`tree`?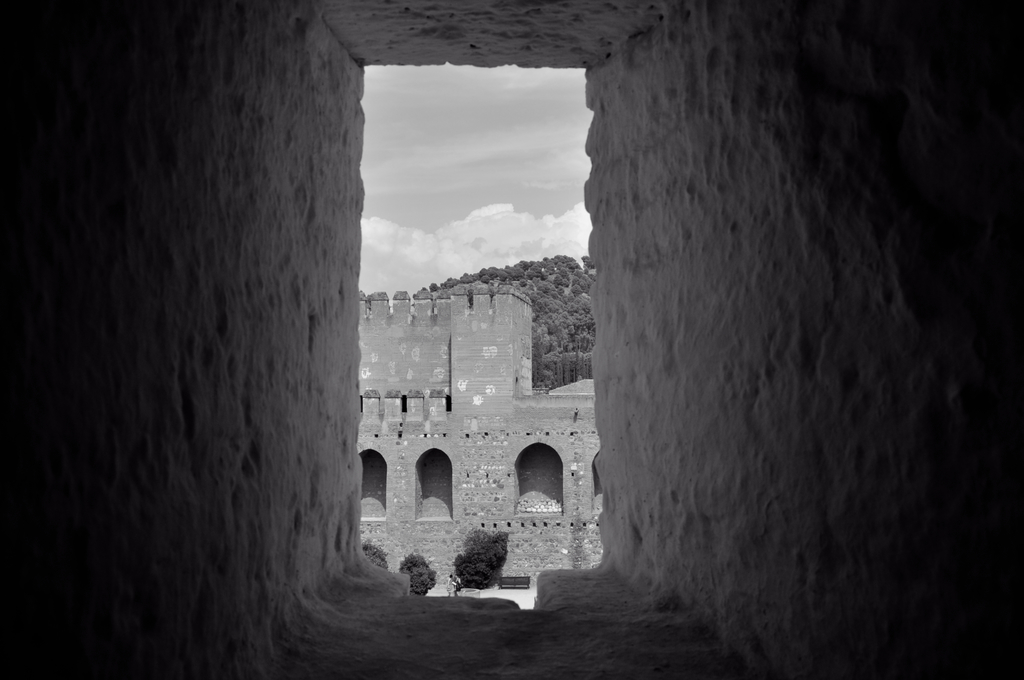
399/554/435/606
